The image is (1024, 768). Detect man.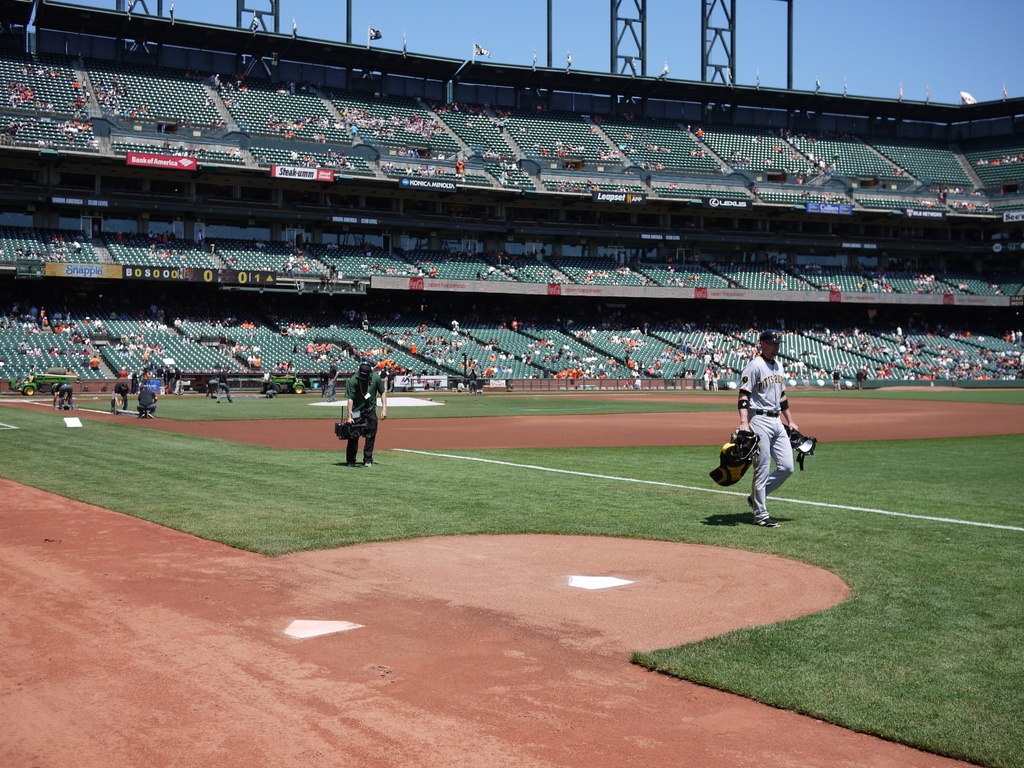
Detection: (x1=289, y1=79, x2=298, y2=94).
